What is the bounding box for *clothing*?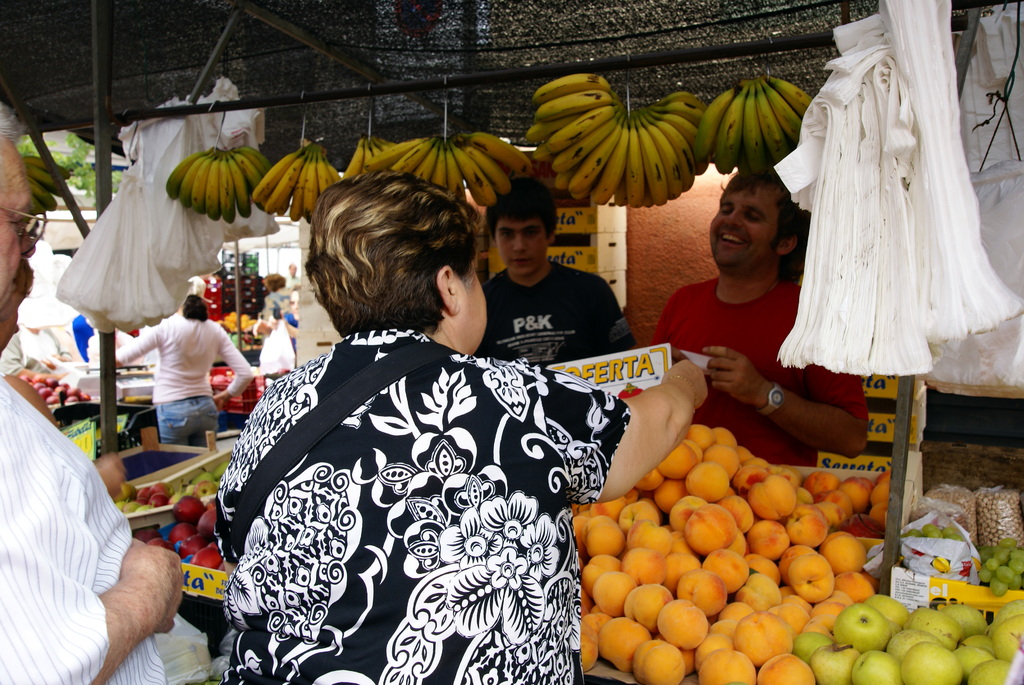
l=476, t=257, r=626, b=379.
